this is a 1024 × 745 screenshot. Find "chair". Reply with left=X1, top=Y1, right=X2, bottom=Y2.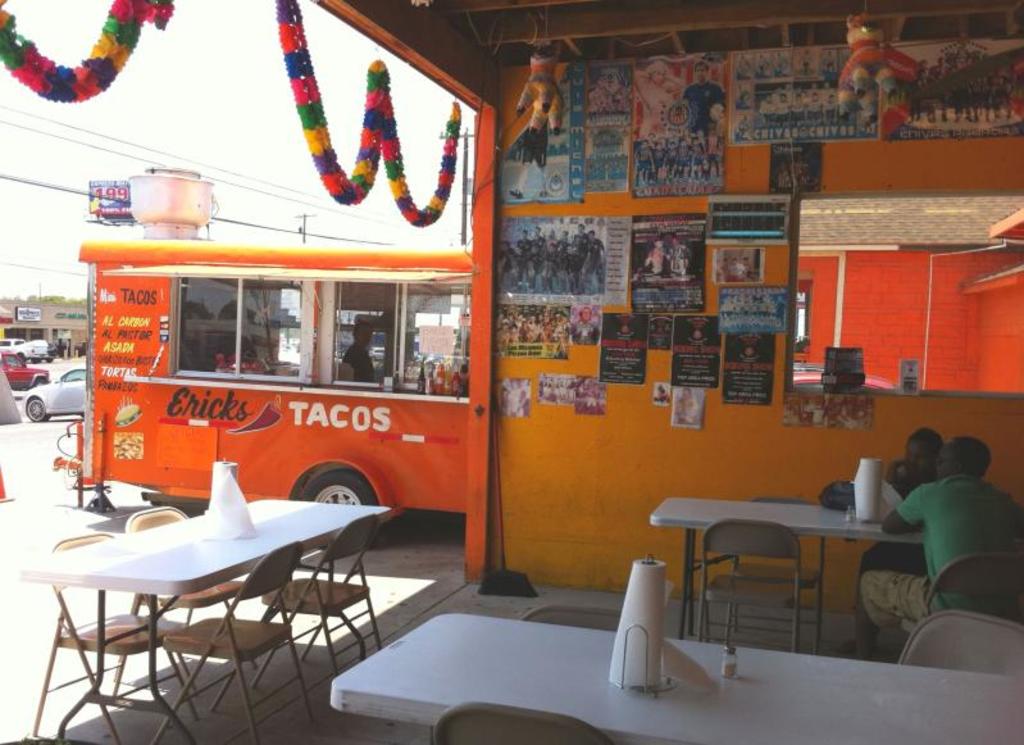
left=887, top=550, right=1023, bottom=657.
